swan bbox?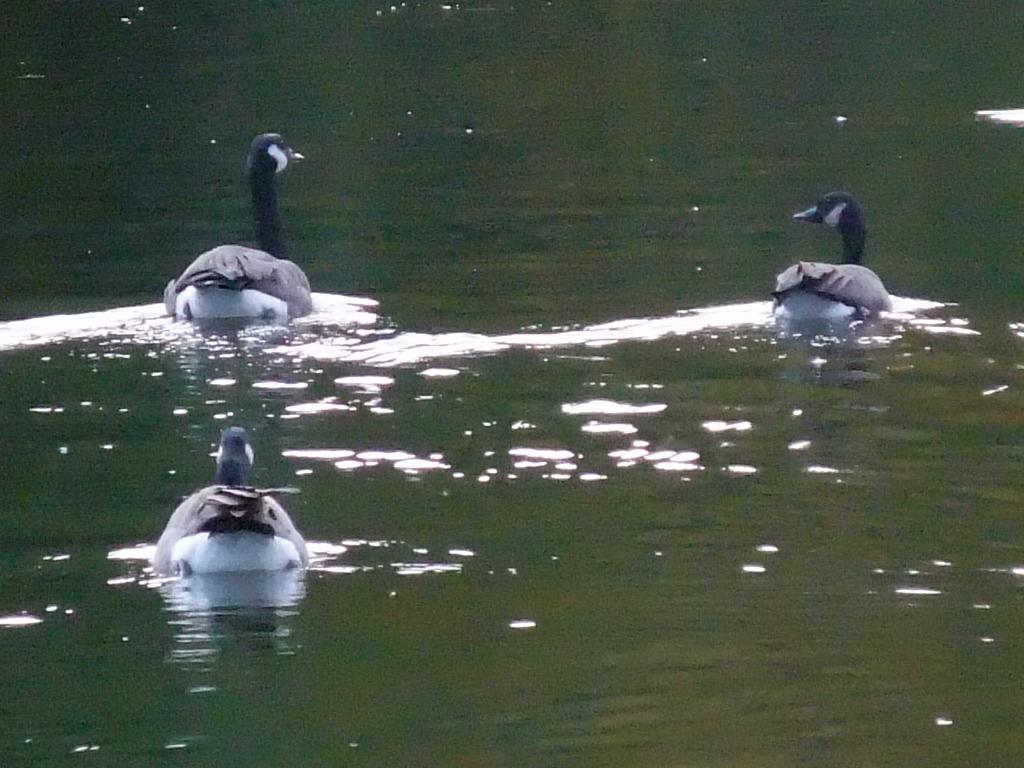
(left=157, top=134, right=325, bottom=335)
